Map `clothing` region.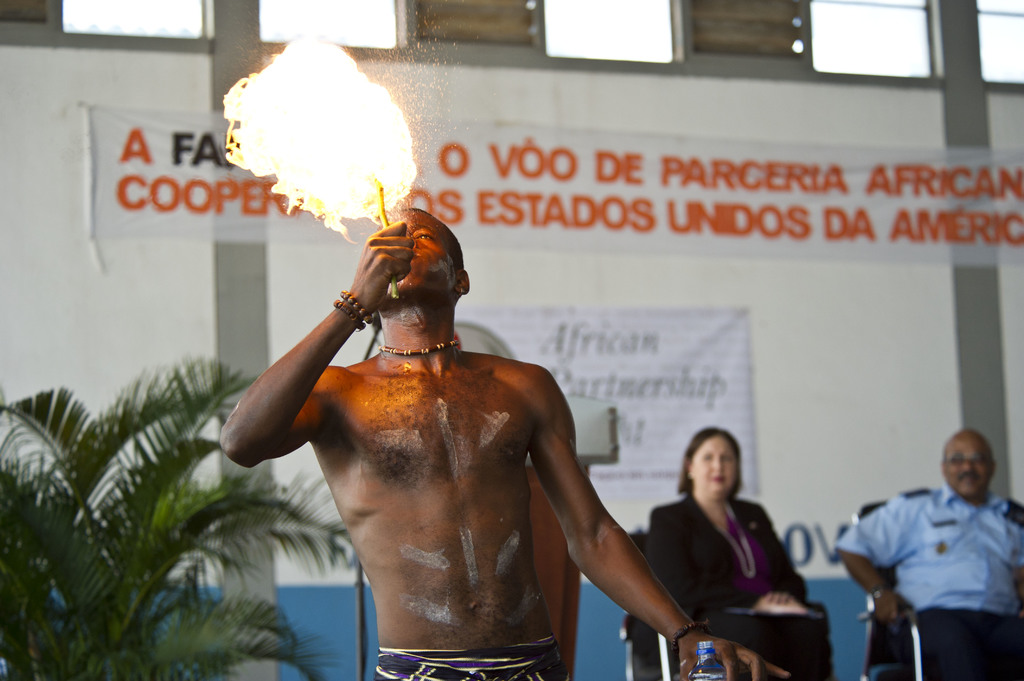
Mapped to 835:480:1023:680.
